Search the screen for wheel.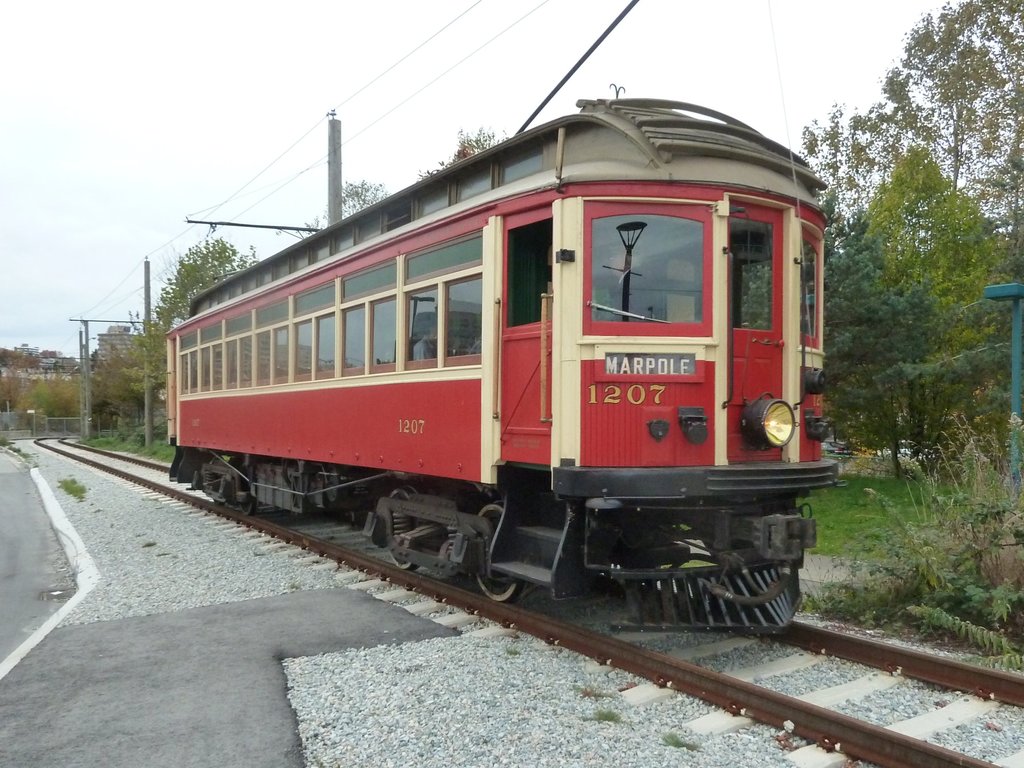
Found at [225, 462, 259, 523].
